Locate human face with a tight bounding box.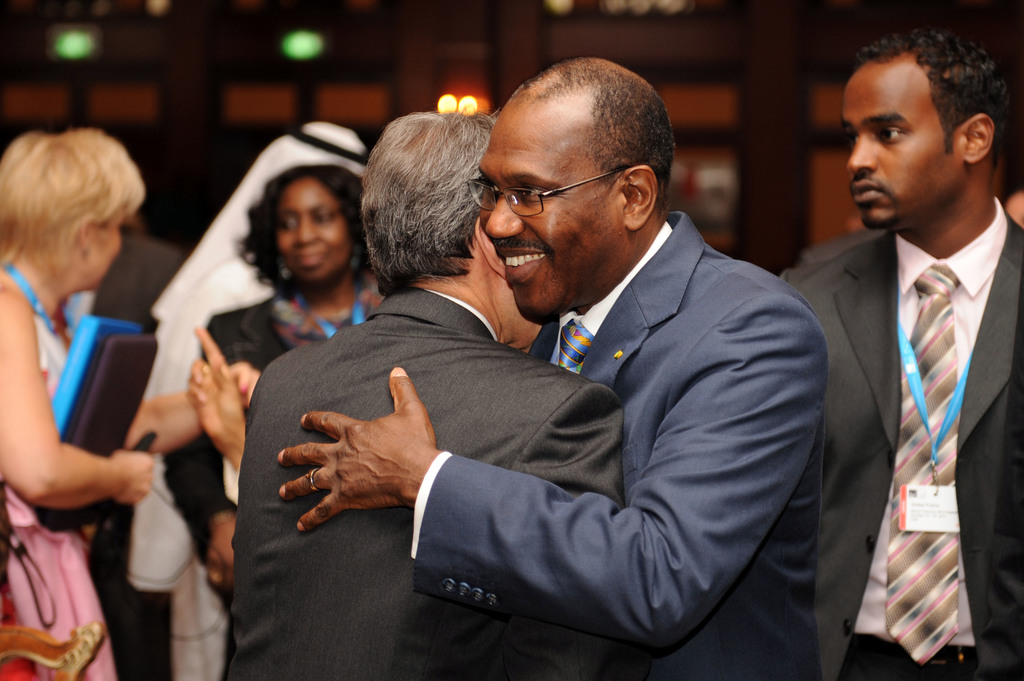
{"x1": 479, "y1": 106, "x2": 619, "y2": 324}.
